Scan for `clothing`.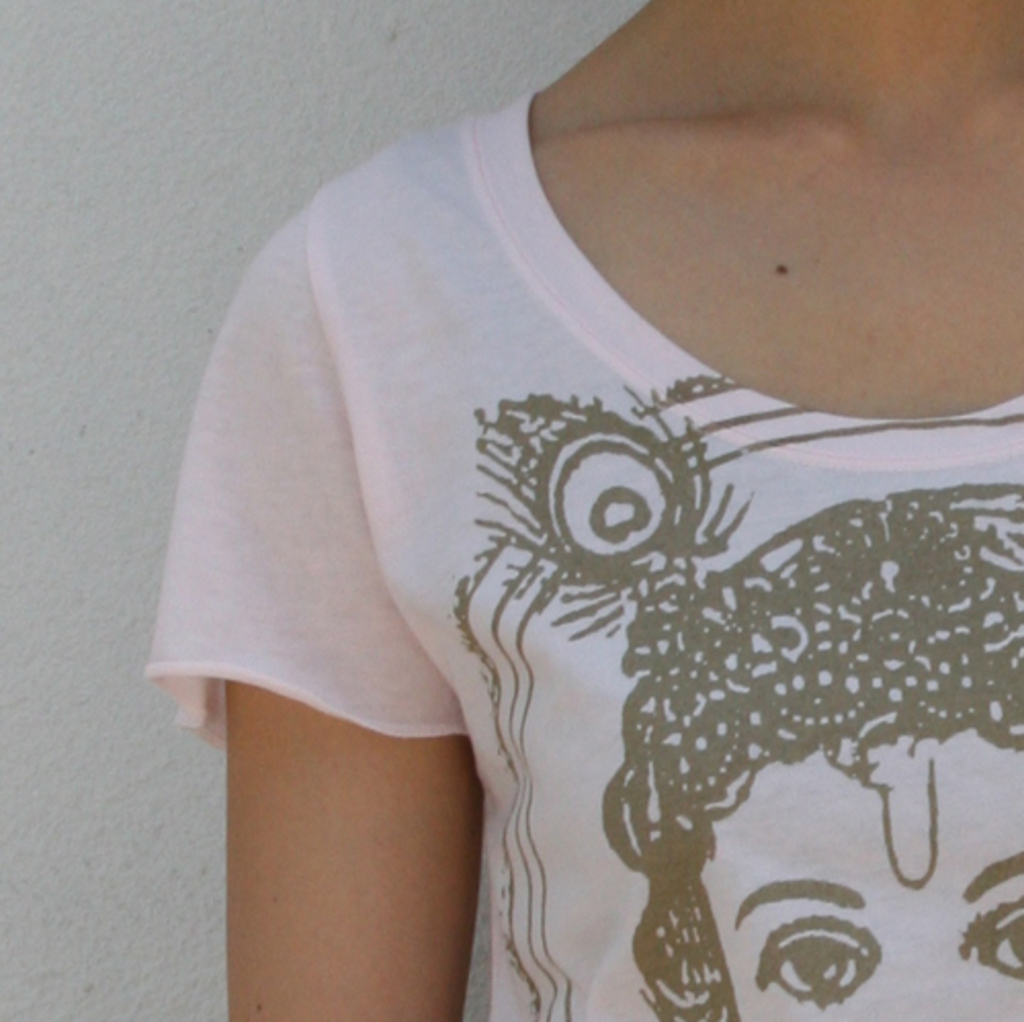
Scan result: <box>178,66,928,975</box>.
